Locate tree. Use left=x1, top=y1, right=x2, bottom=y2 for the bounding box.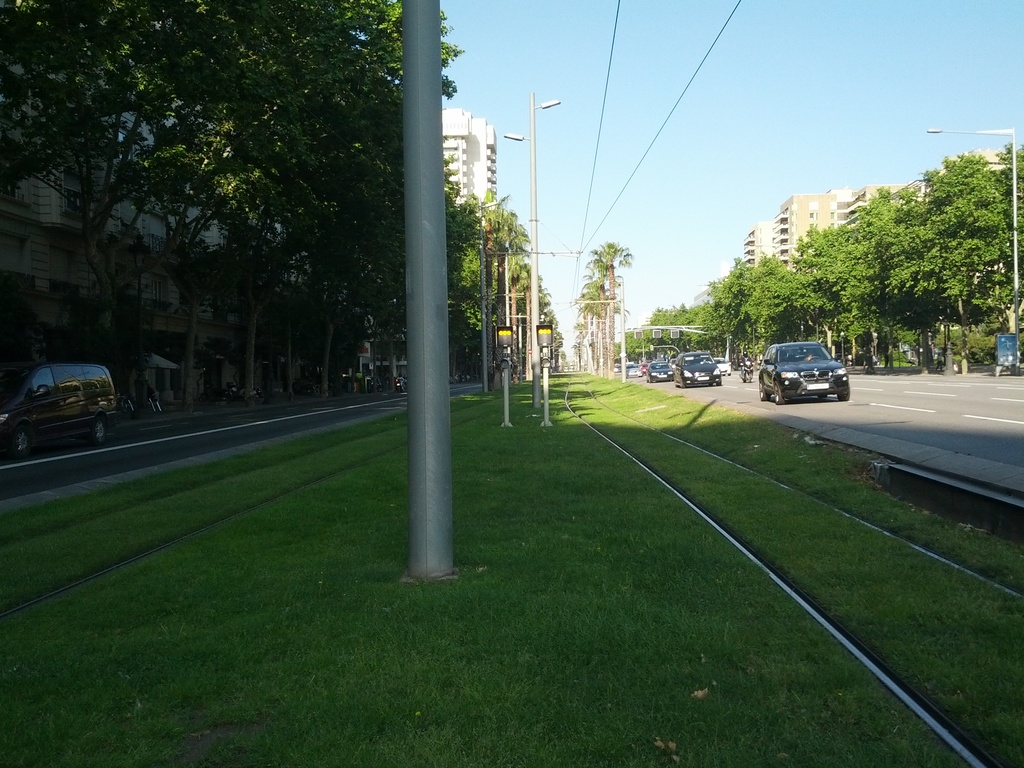
left=538, top=271, right=564, bottom=360.
